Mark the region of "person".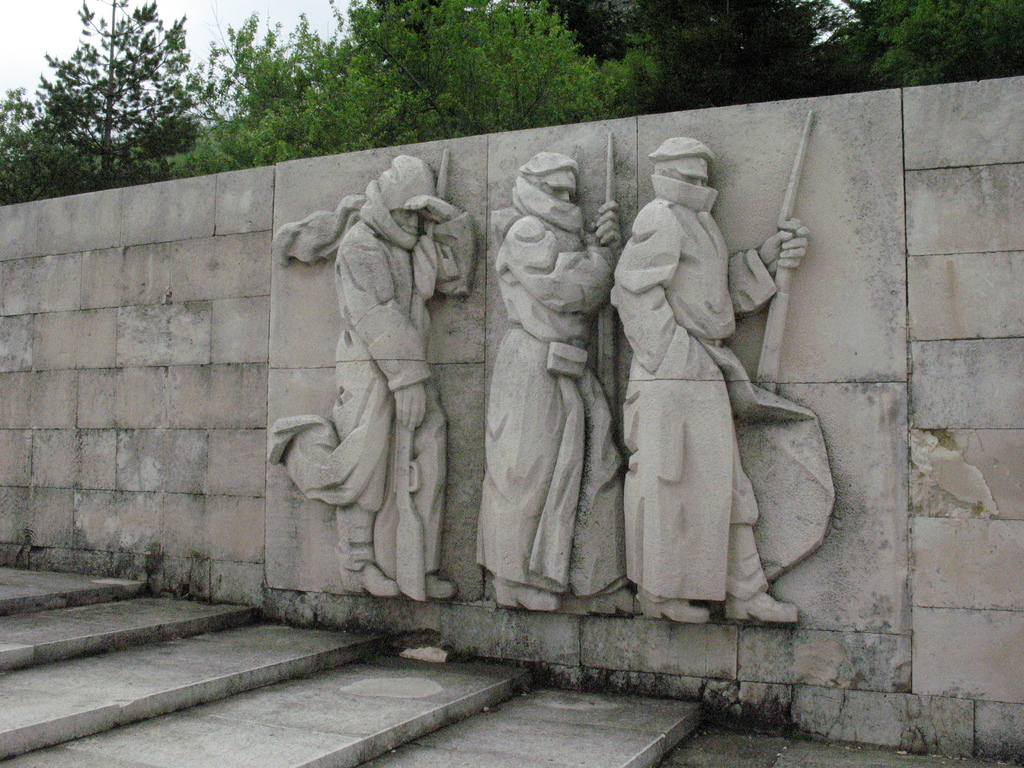
Region: (477,150,642,617).
